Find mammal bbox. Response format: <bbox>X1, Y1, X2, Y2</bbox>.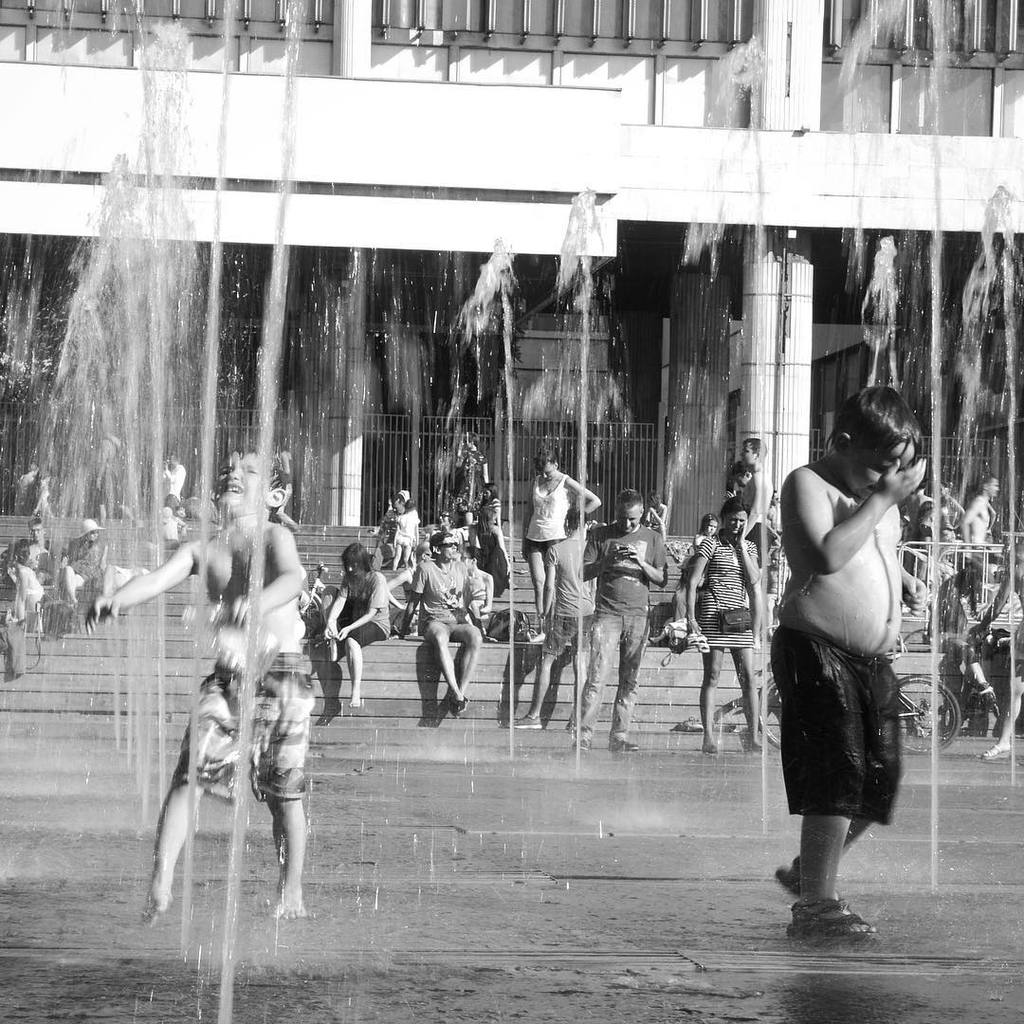
<bbox>572, 484, 670, 749</bbox>.
